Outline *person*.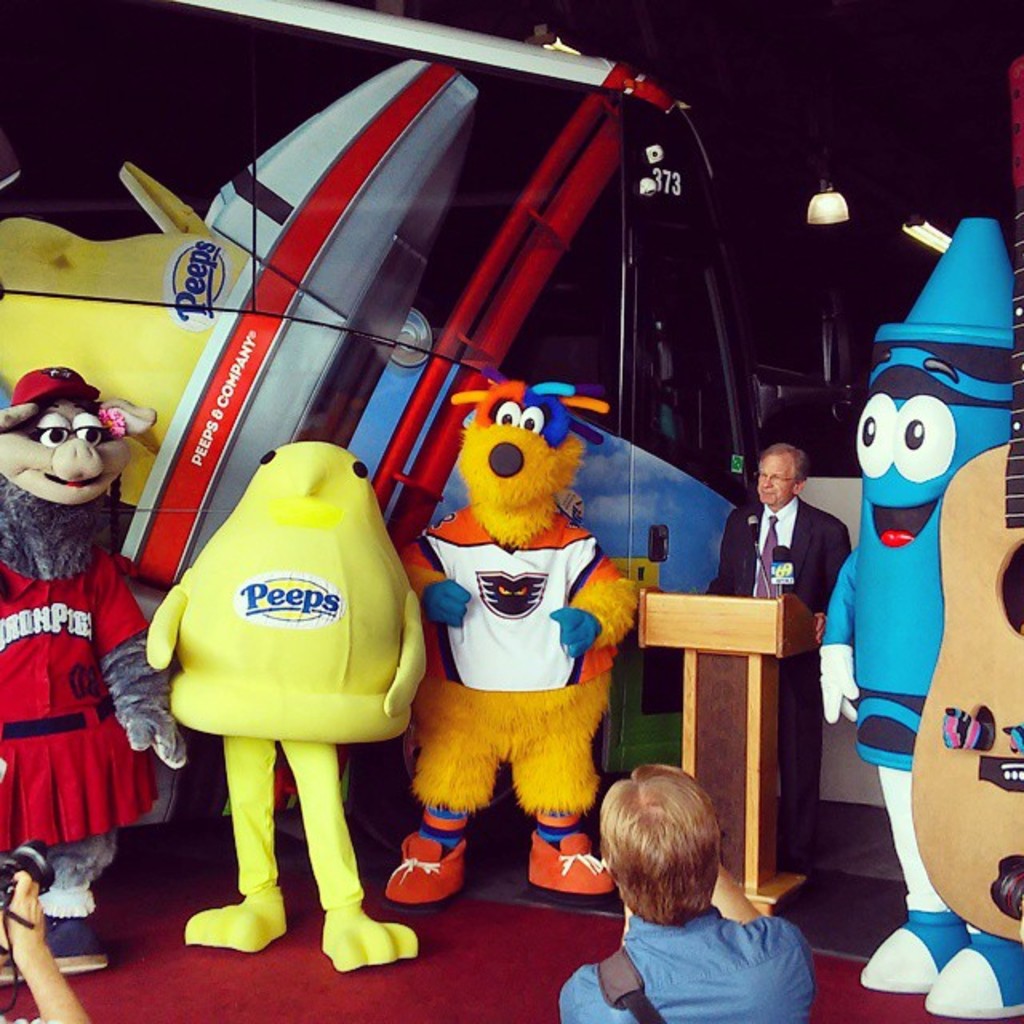
Outline: (706, 443, 869, 846).
